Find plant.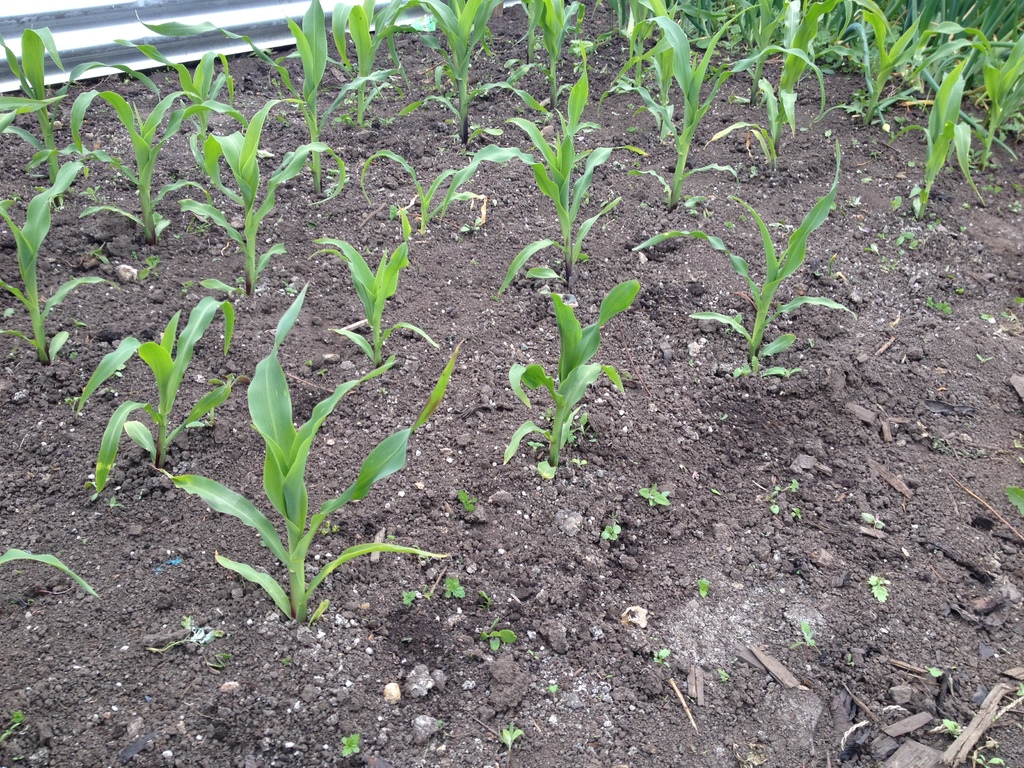
locate(598, 524, 620, 540).
